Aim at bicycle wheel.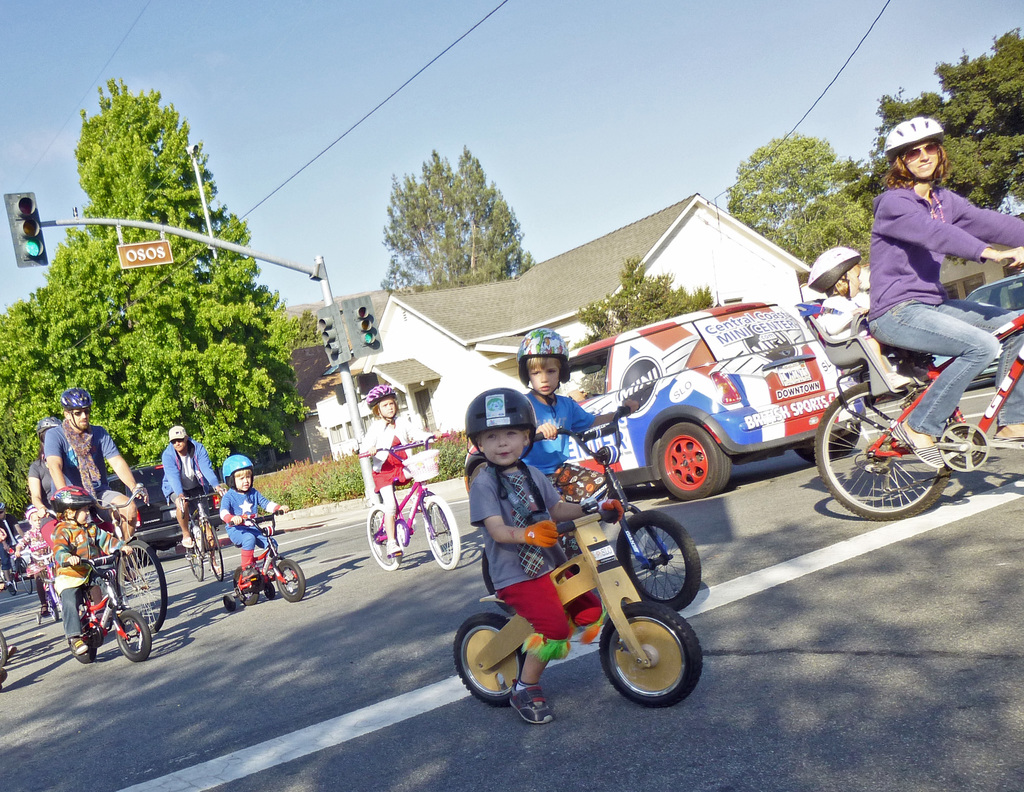
Aimed at bbox(423, 492, 461, 572).
